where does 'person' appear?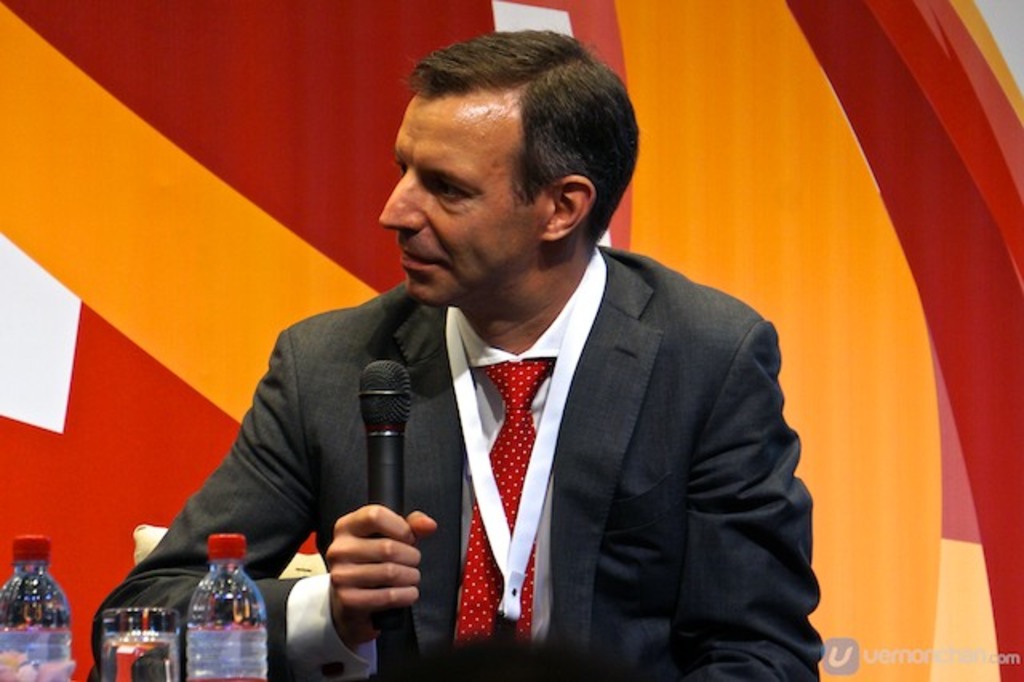
Appears at (left=88, top=30, right=818, bottom=680).
